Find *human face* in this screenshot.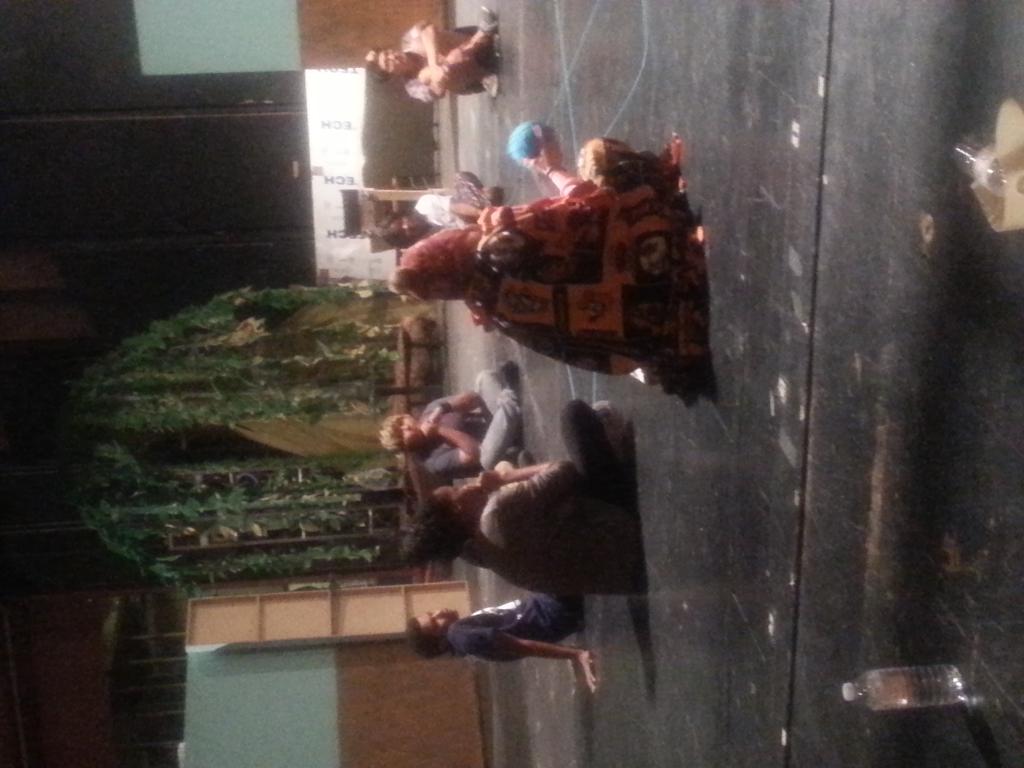
The bounding box for *human face* is <box>394,416,417,451</box>.
